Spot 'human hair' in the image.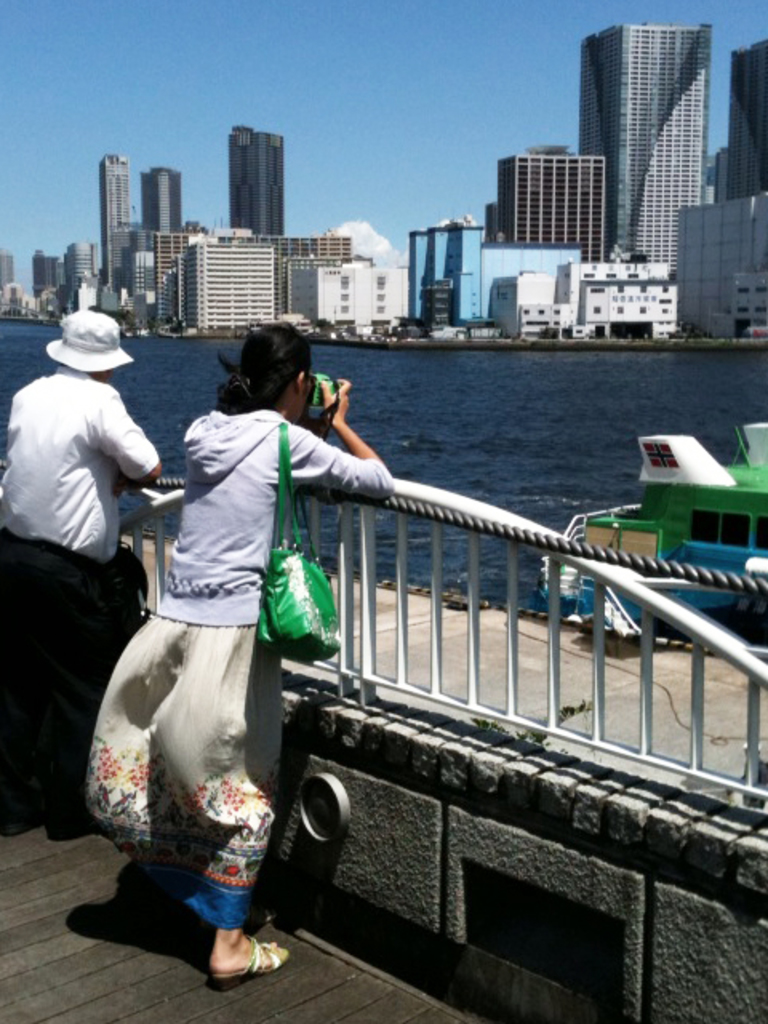
'human hair' found at l=216, t=315, r=315, b=402.
